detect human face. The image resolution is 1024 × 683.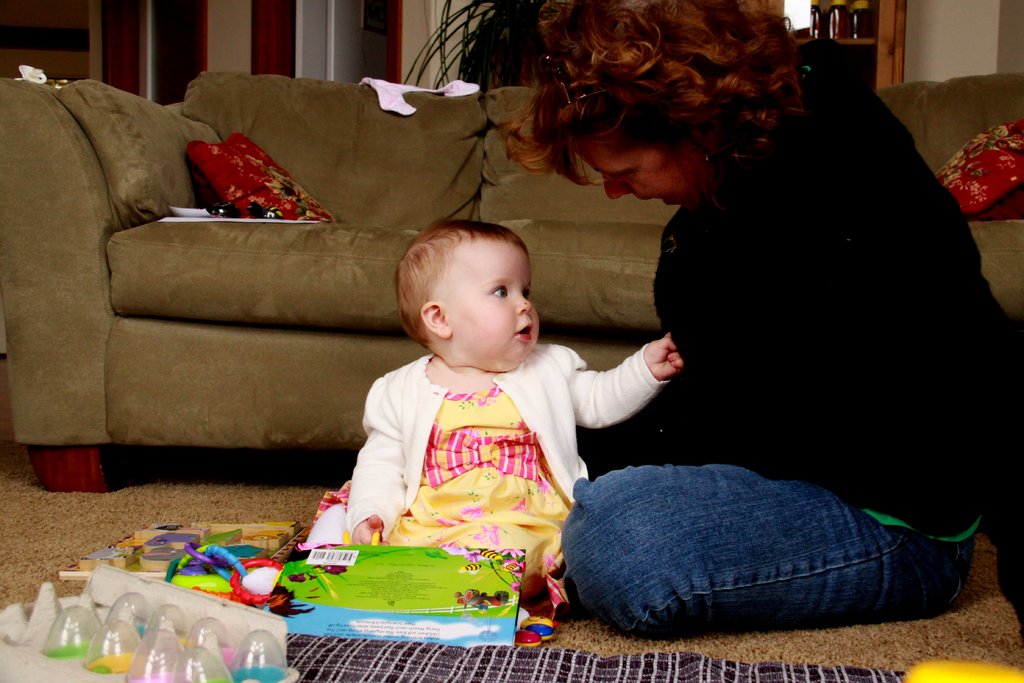
<region>442, 235, 540, 360</region>.
